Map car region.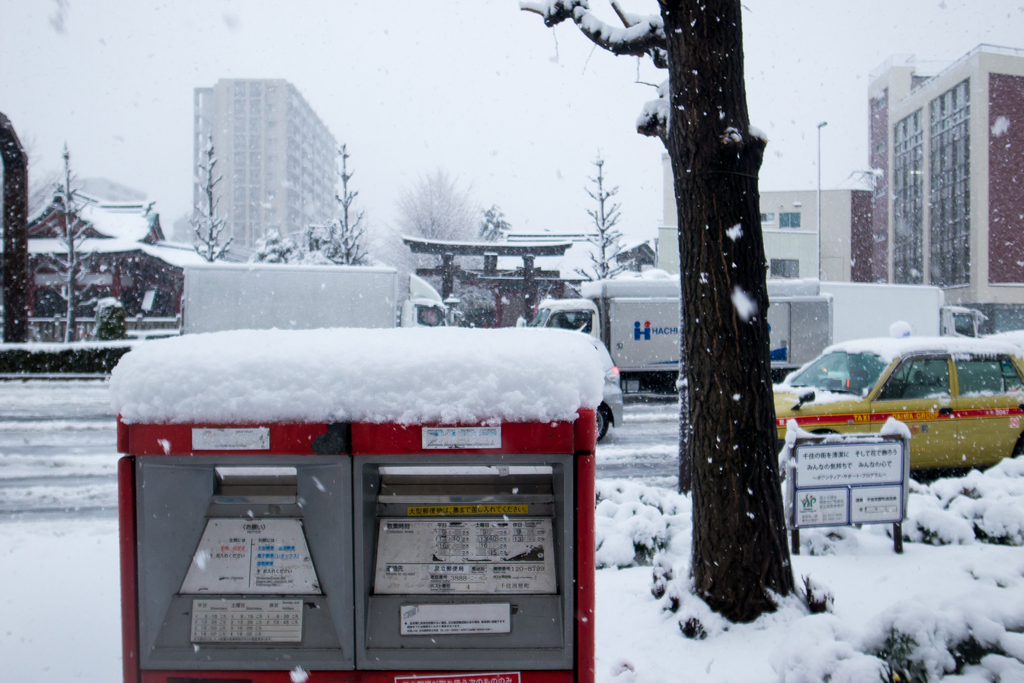
Mapped to (787, 333, 1023, 476).
